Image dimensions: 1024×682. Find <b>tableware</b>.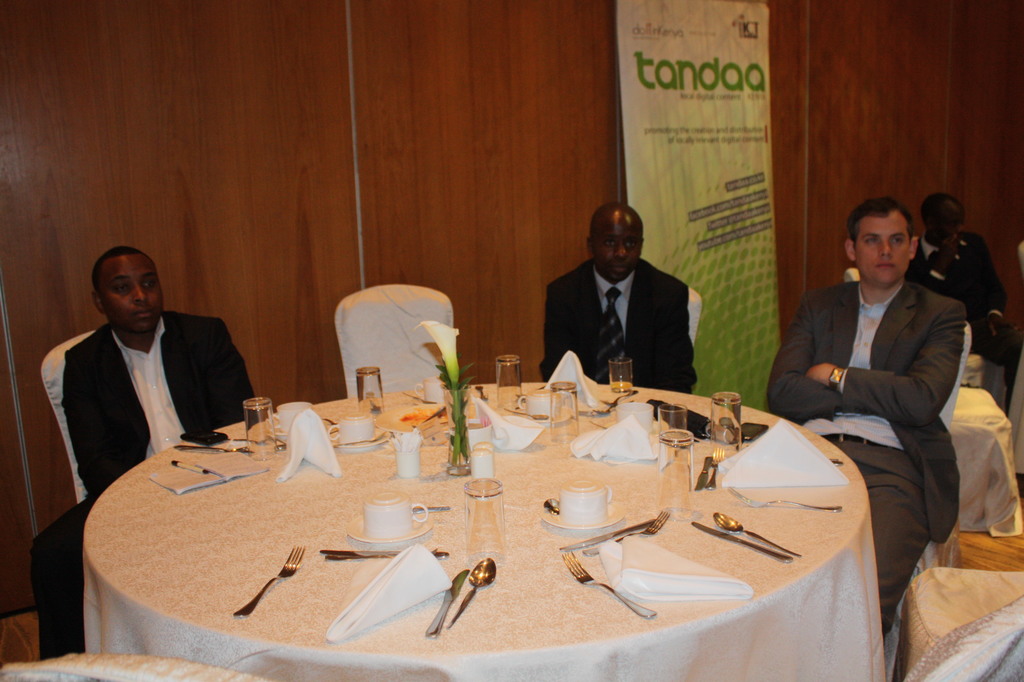
crop(464, 477, 503, 561).
